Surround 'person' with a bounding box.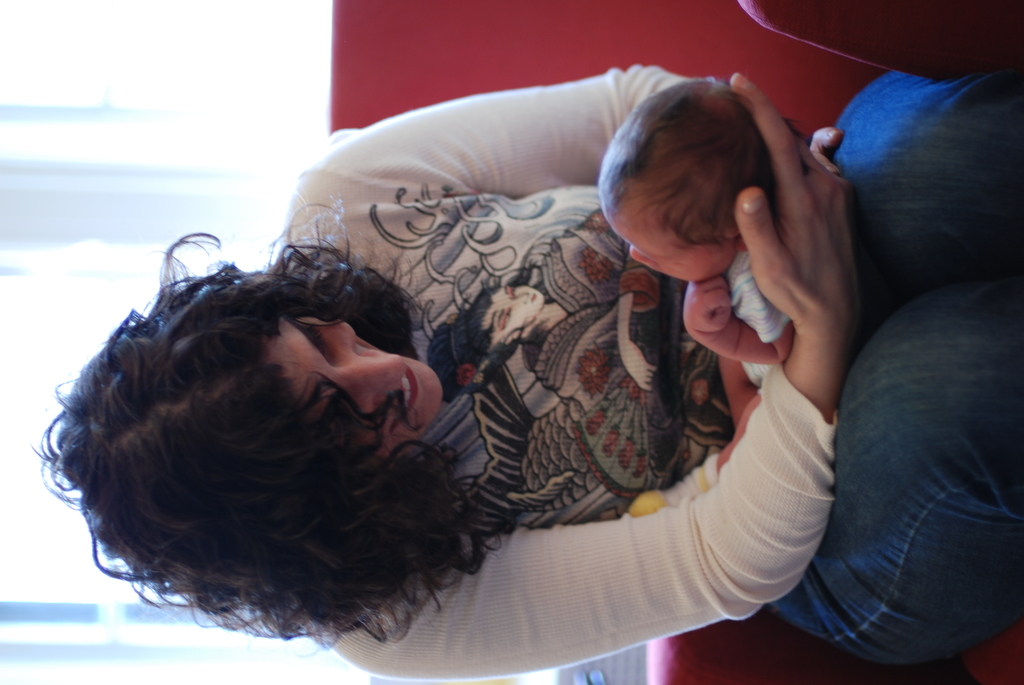
rect(45, 74, 1019, 684).
